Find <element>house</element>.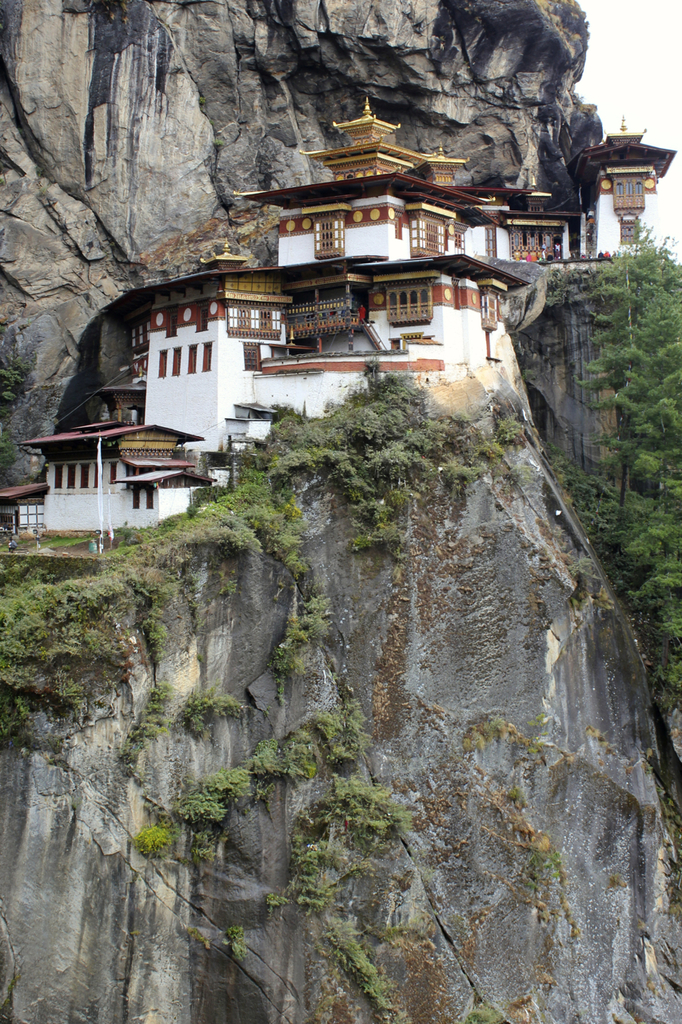
249,95,528,424.
